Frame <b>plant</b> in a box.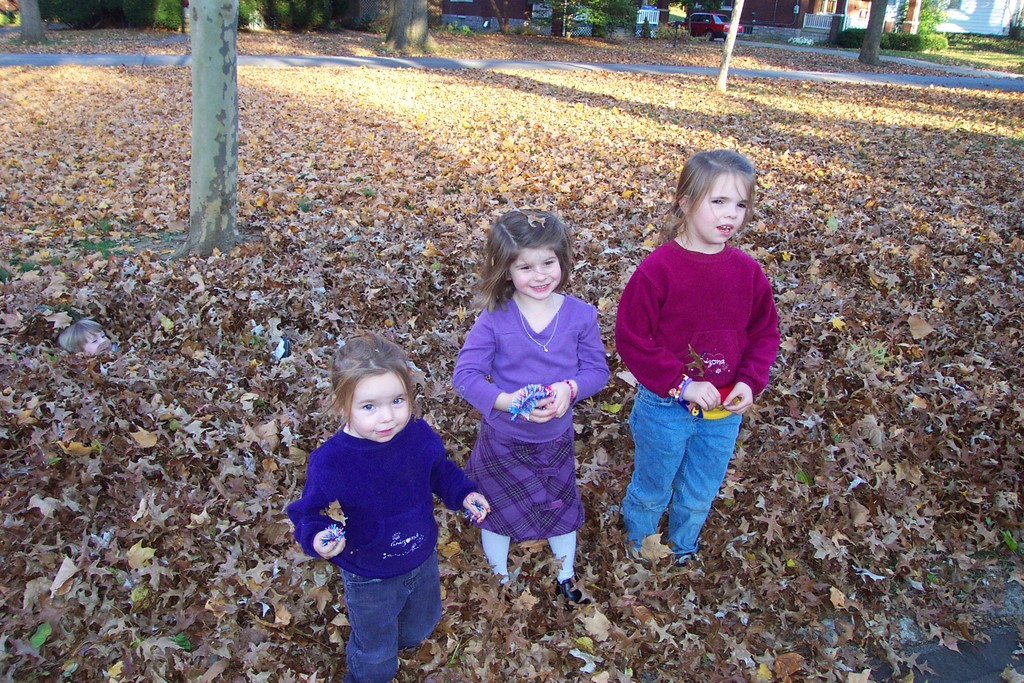
left=0, top=204, right=123, bottom=287.
